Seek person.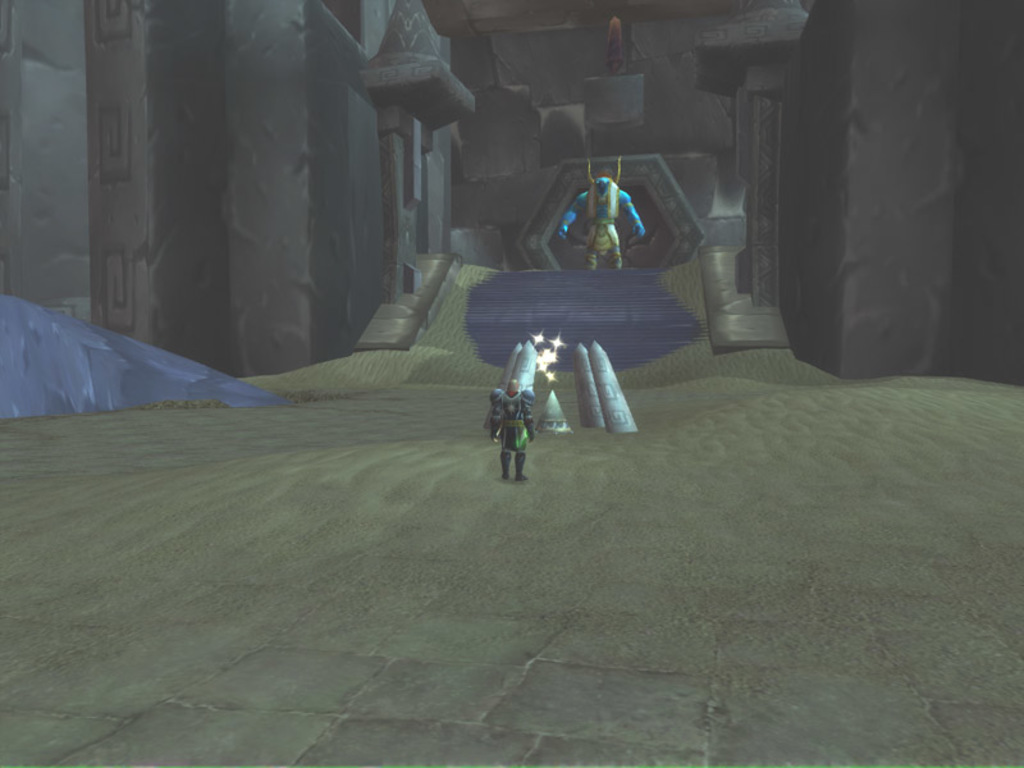
{"x1": 488, "y1": 347, "x2": 543, "y2": 485}.
